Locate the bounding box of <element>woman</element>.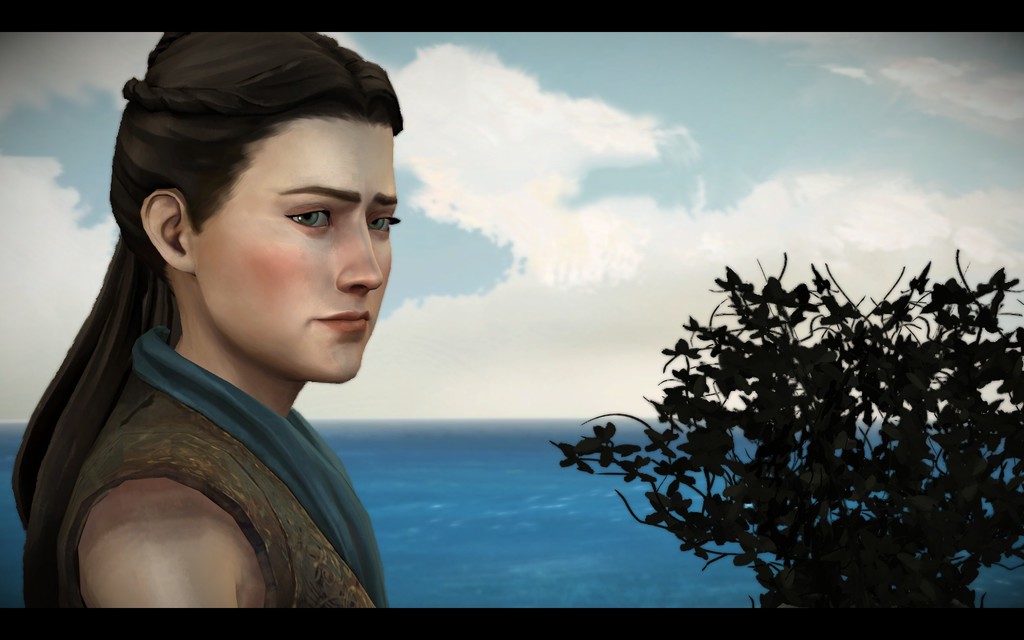
Bounding box: <bbox>10, 27, 405, 614</bbox>.
